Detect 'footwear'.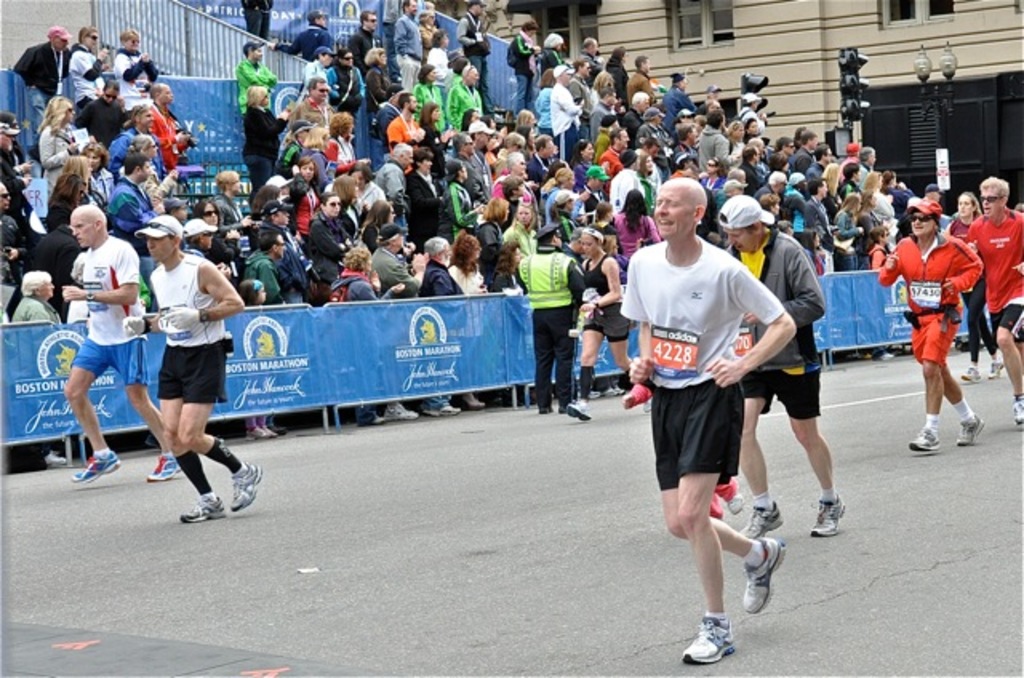
Detected at <region>989, 361, 1000, 377</region>.
